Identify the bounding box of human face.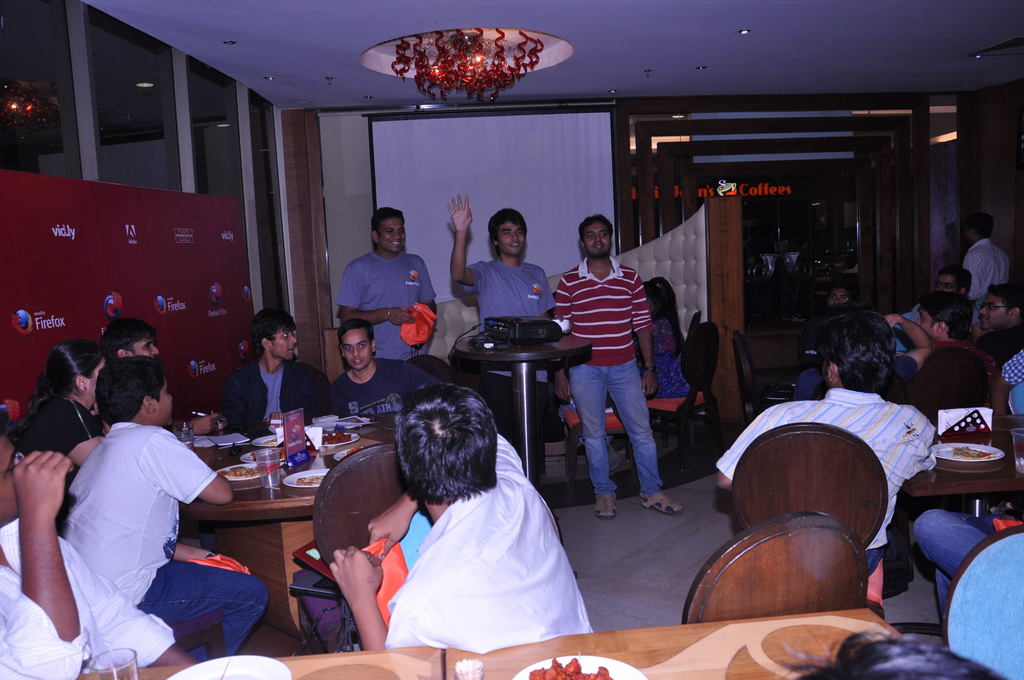
<bbox>342, 328, 367, 366</bbox>.
